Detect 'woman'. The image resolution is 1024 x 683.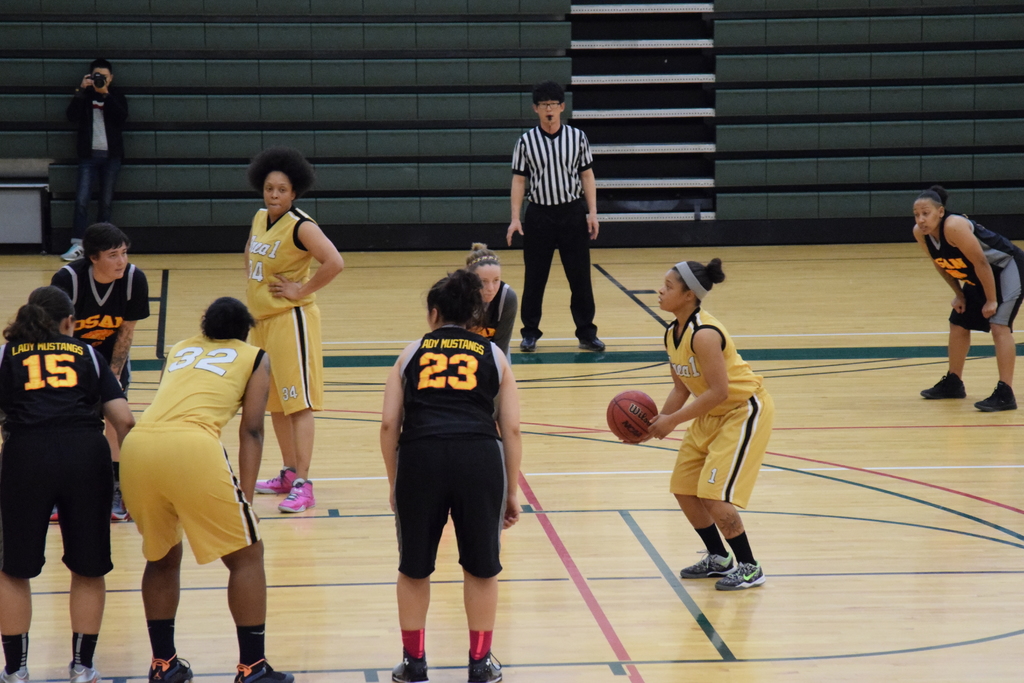
106/274/274/671.
